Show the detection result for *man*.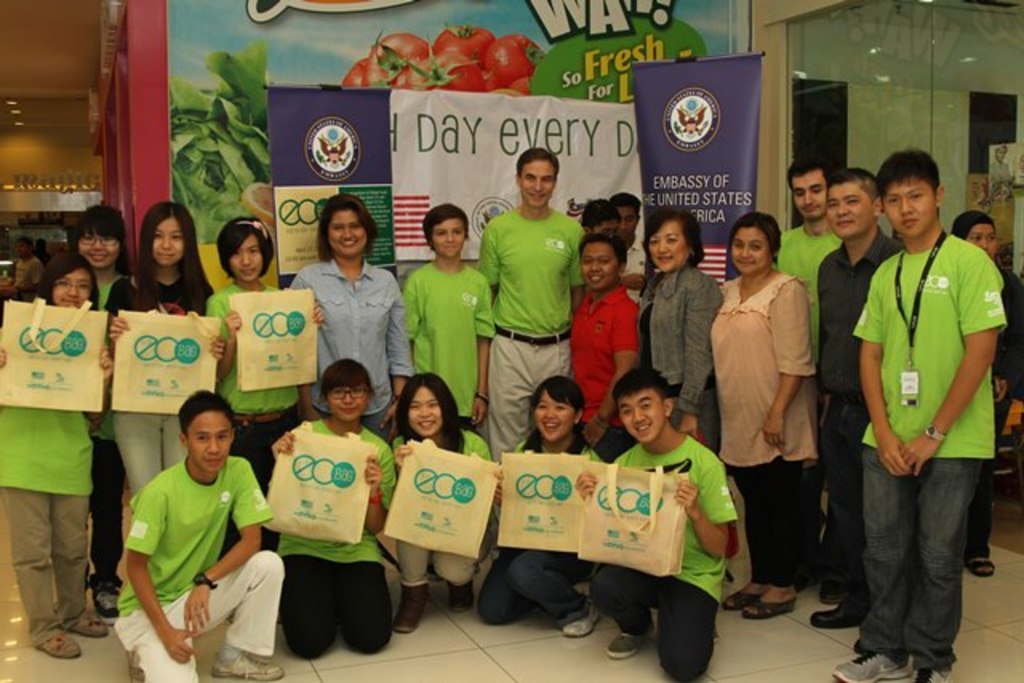
[808,166,901,629].
